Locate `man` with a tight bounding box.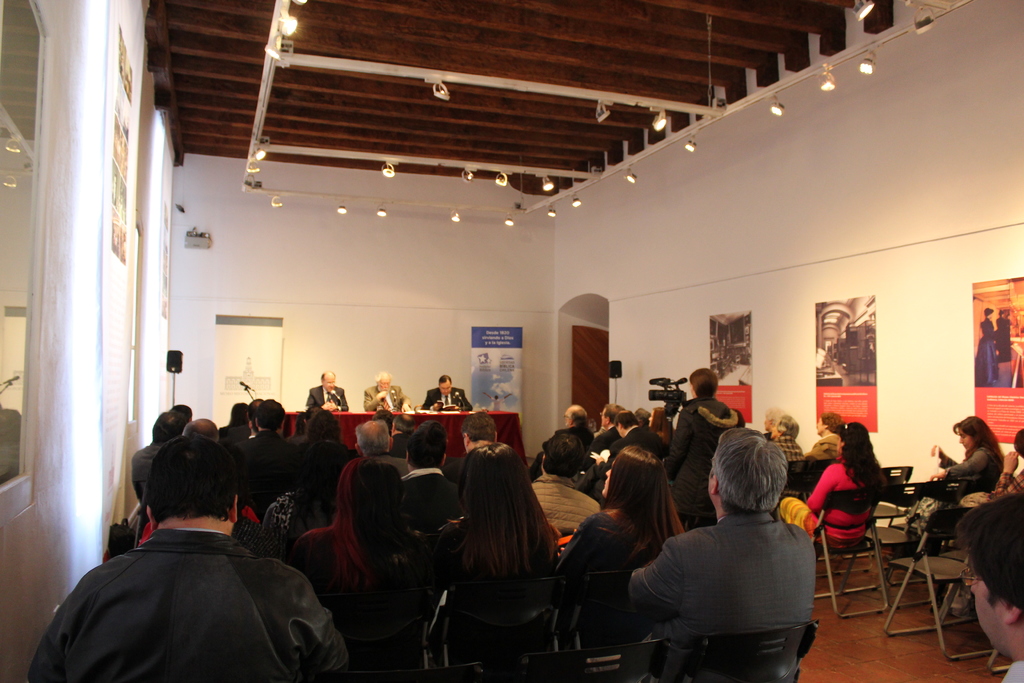
[952, 493, 1023, 682].
